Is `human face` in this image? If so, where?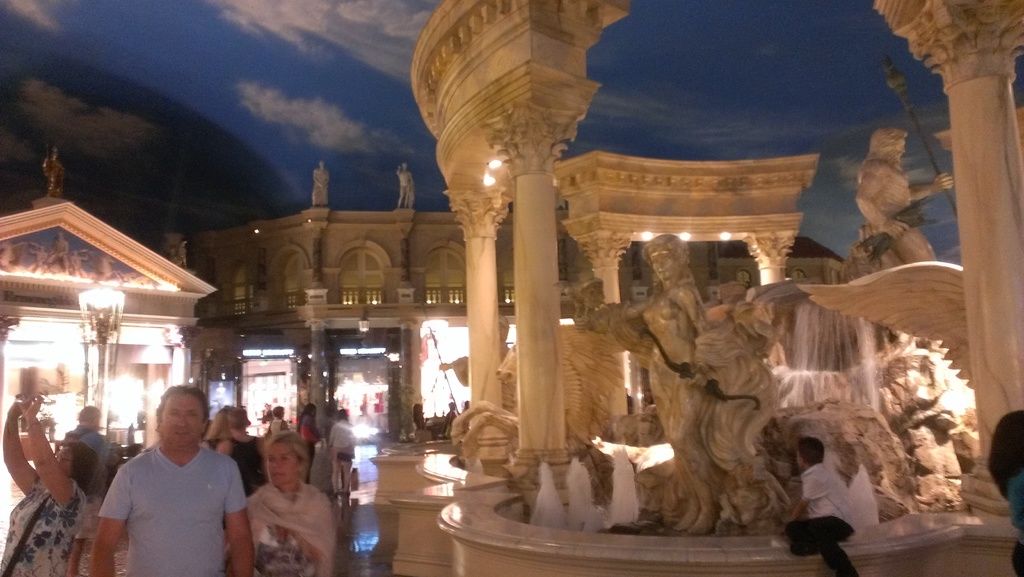
Yes, at 52/446/70/476.
